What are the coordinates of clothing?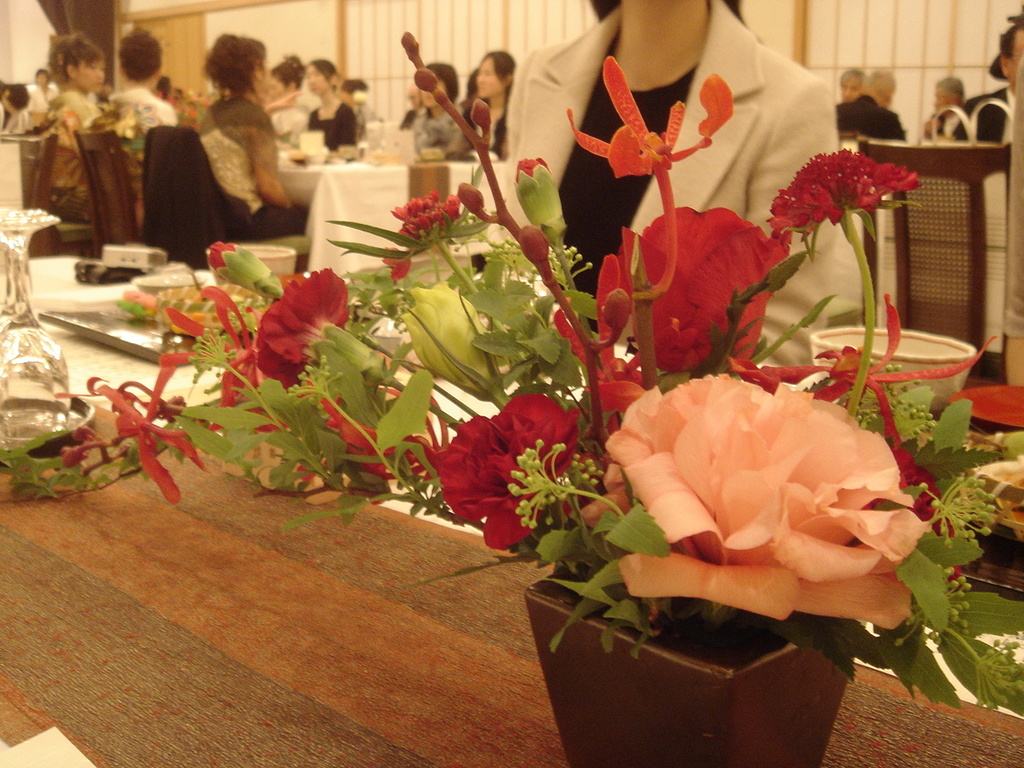
[502,0,870,369].
